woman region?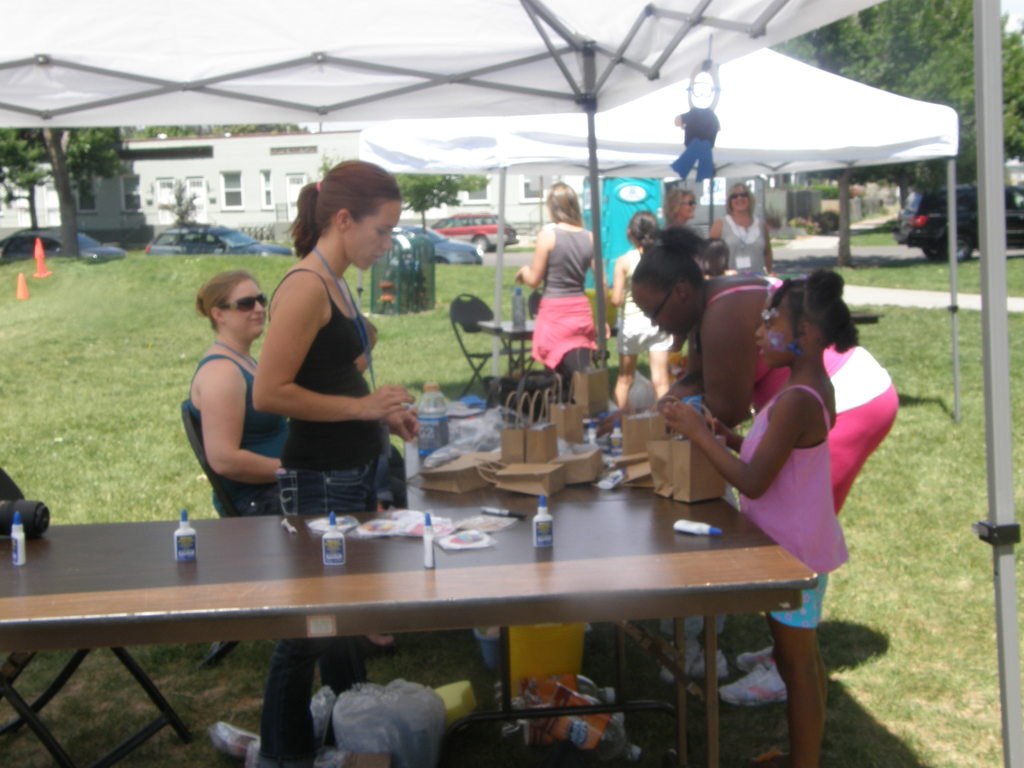
locate(657, 183, 705, 232)
